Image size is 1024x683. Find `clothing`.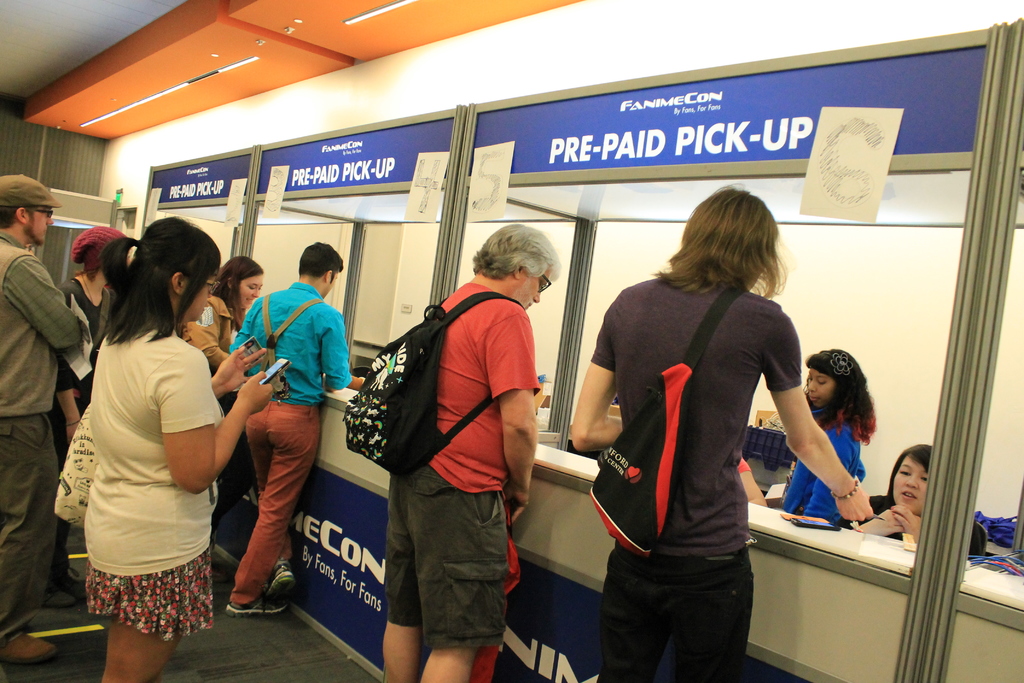
locate(228, 281, 336, 607).
